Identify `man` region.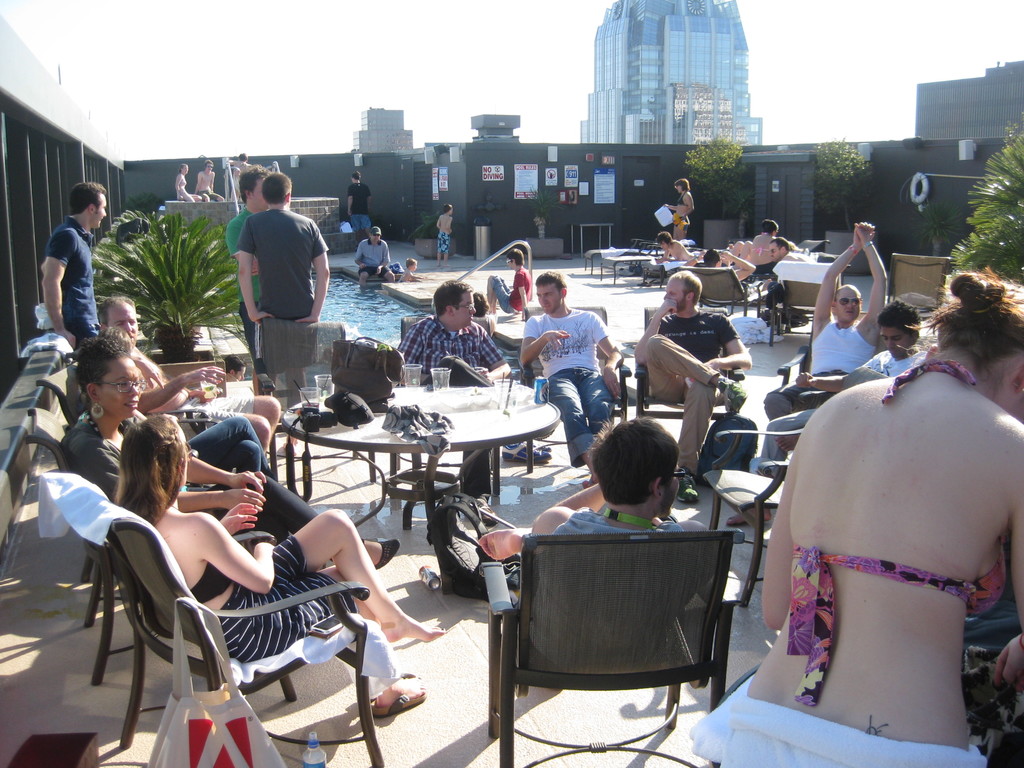
Region: bbox=(404, 277, 512, 499).
